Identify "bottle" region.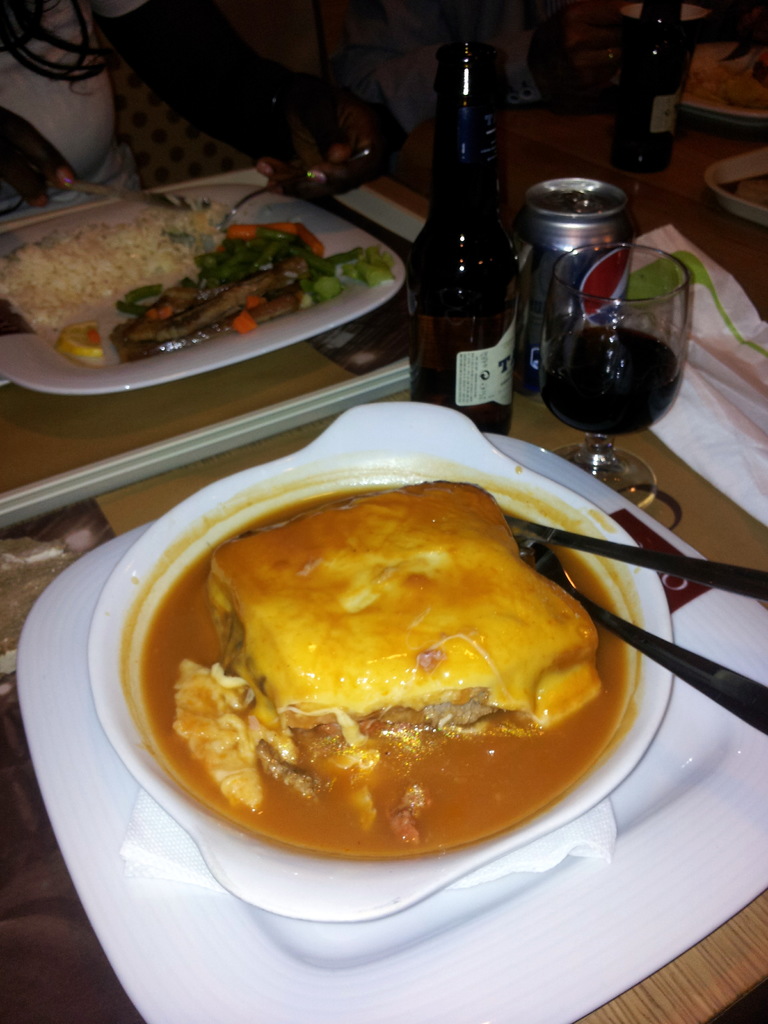
Region: 412/41/533/408.
